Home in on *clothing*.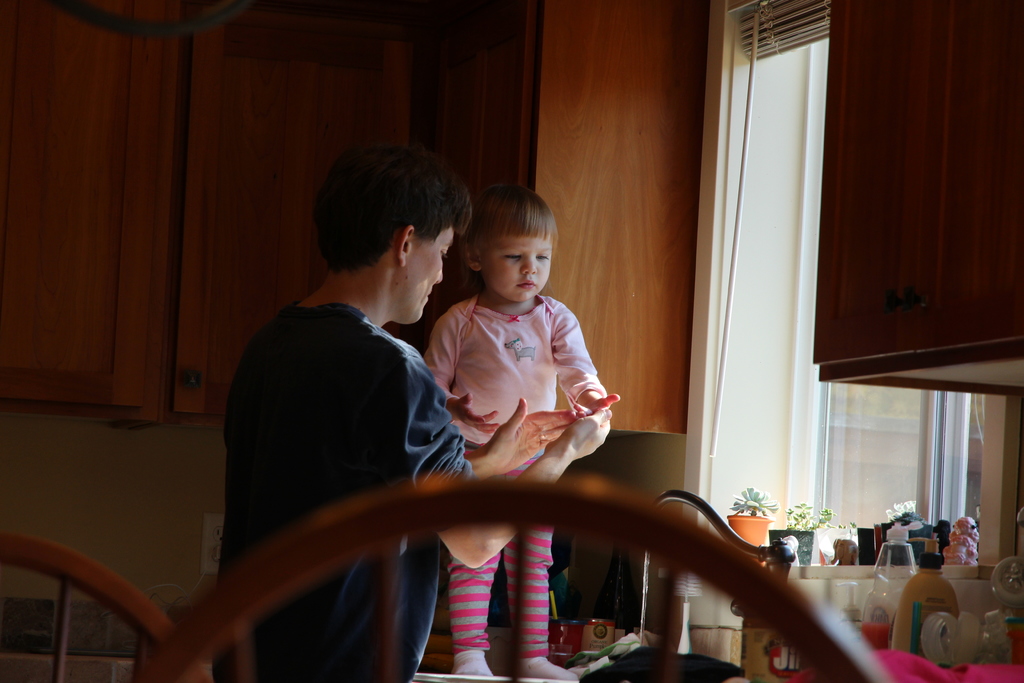
Homed in at left=211, top=301, right=477, bottom=682.
